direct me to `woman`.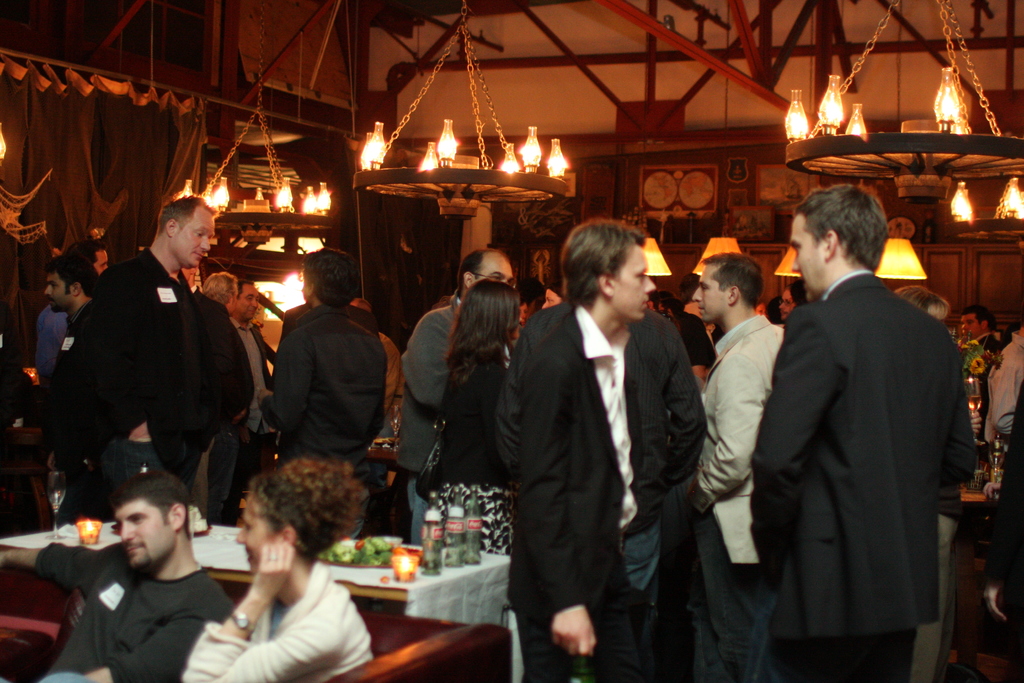
Direction: rect(186, 459, 369, 682).
